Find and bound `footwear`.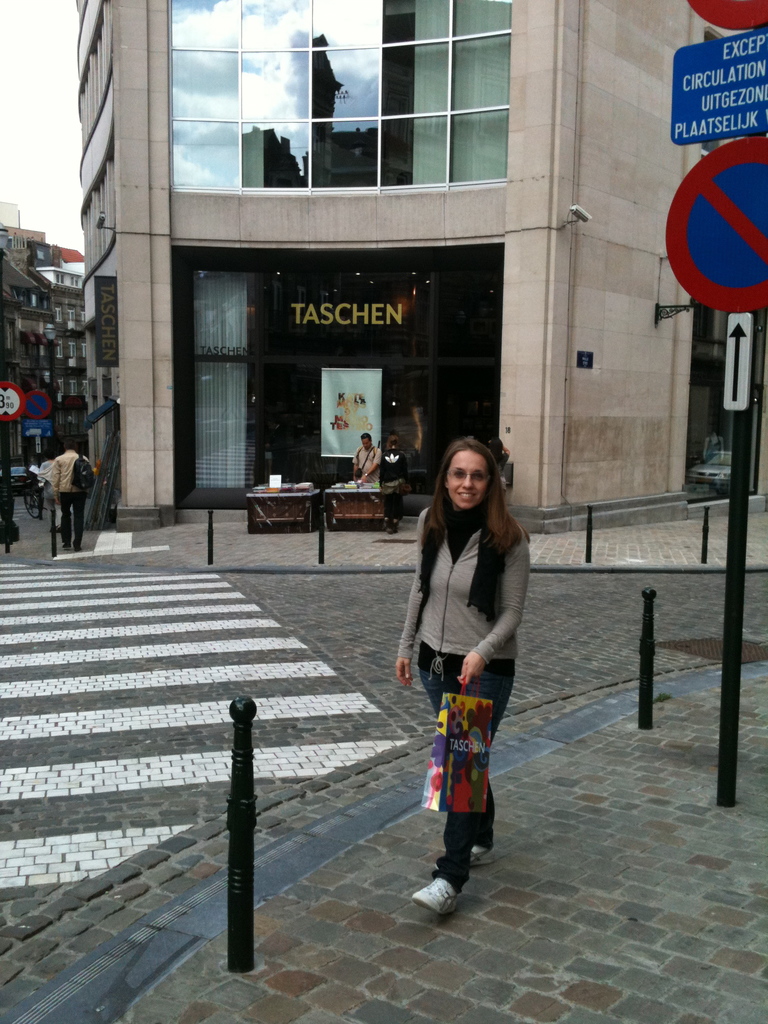
Bound: (415,851,486,921).
